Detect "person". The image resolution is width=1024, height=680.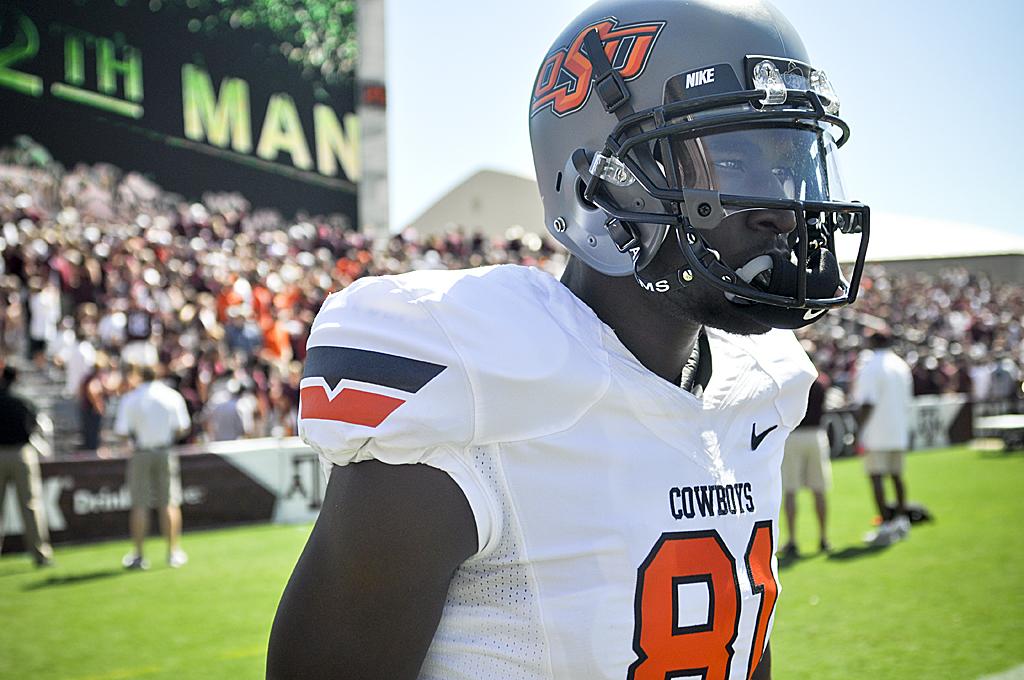
{"left": 0, "top": 366, "right": 54, "bottom": 570}.
